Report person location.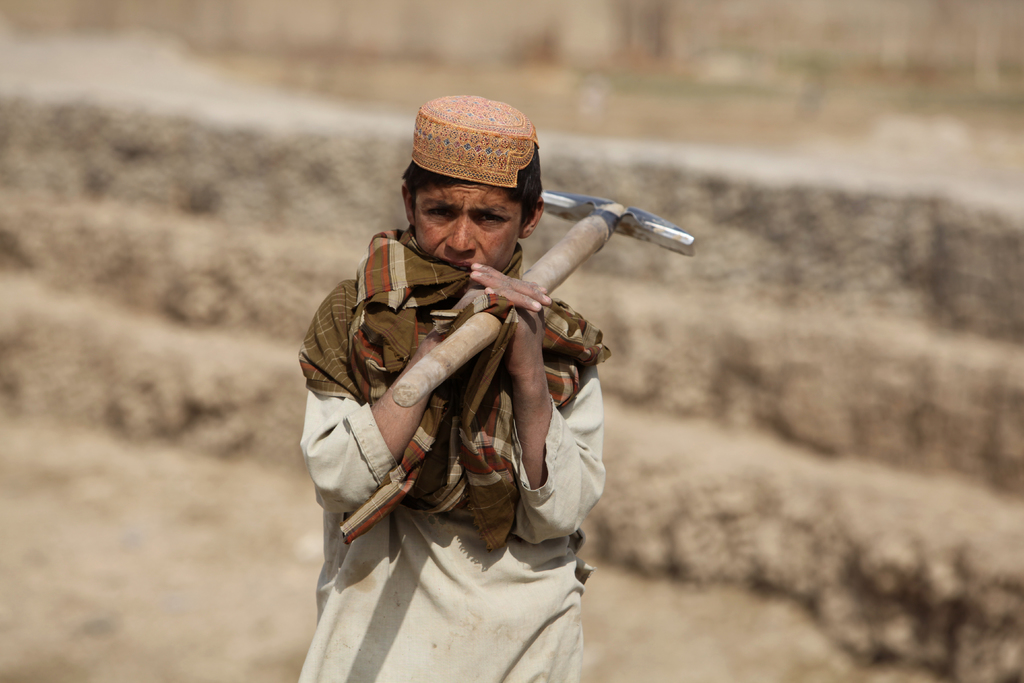
Report: pyautogui.locateOnScreen(300, 106, 637, 673).
